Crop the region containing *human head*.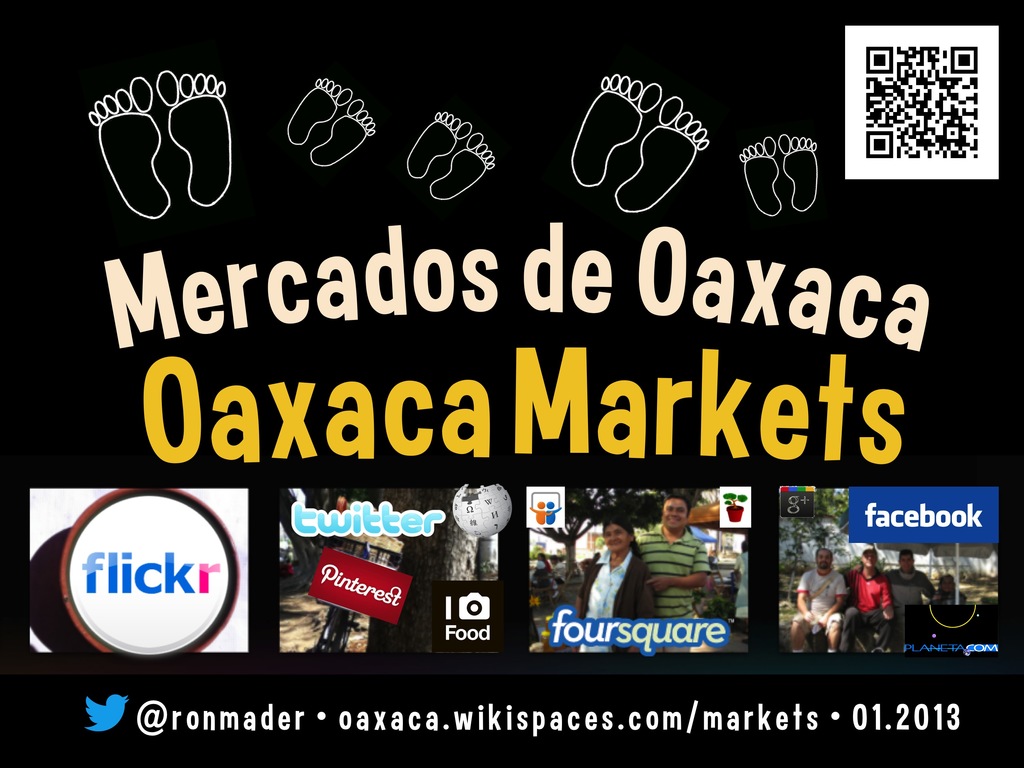
Crop region: [552, 51, 730, 218].
